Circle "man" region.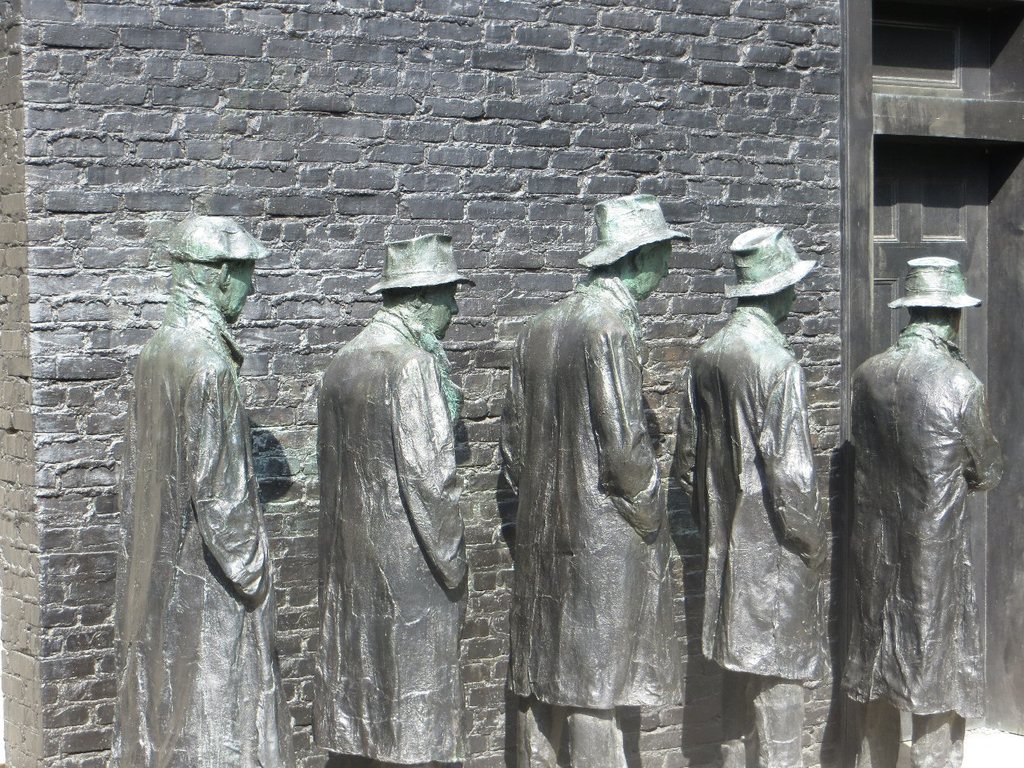
Region: [292,209,500,744].
